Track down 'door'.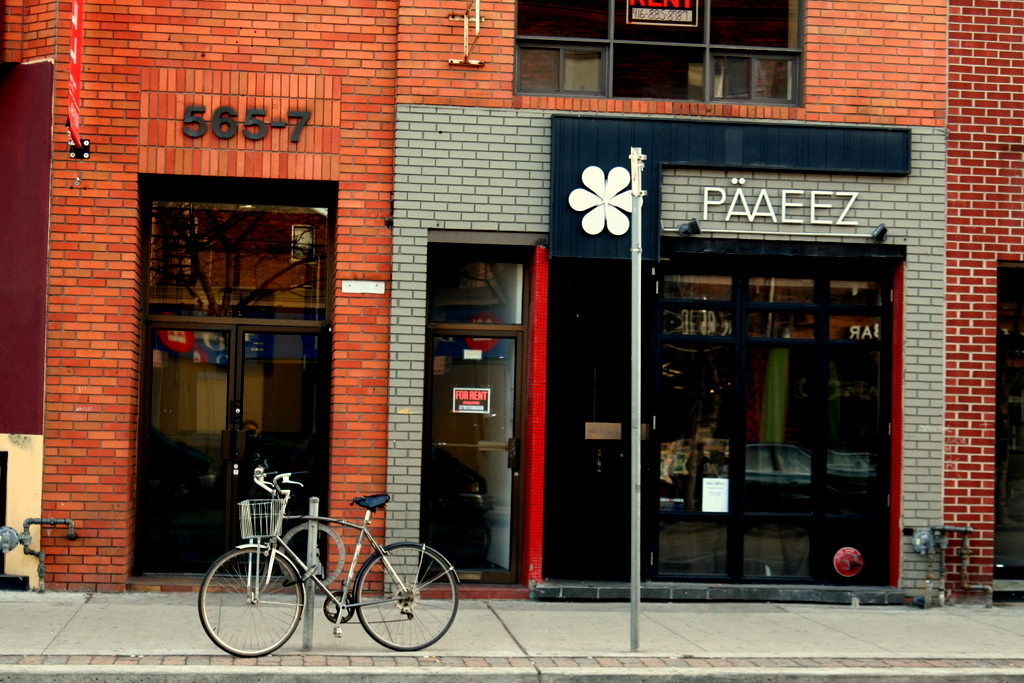
Tracked to bbox=(137, 322, 327, 574).
